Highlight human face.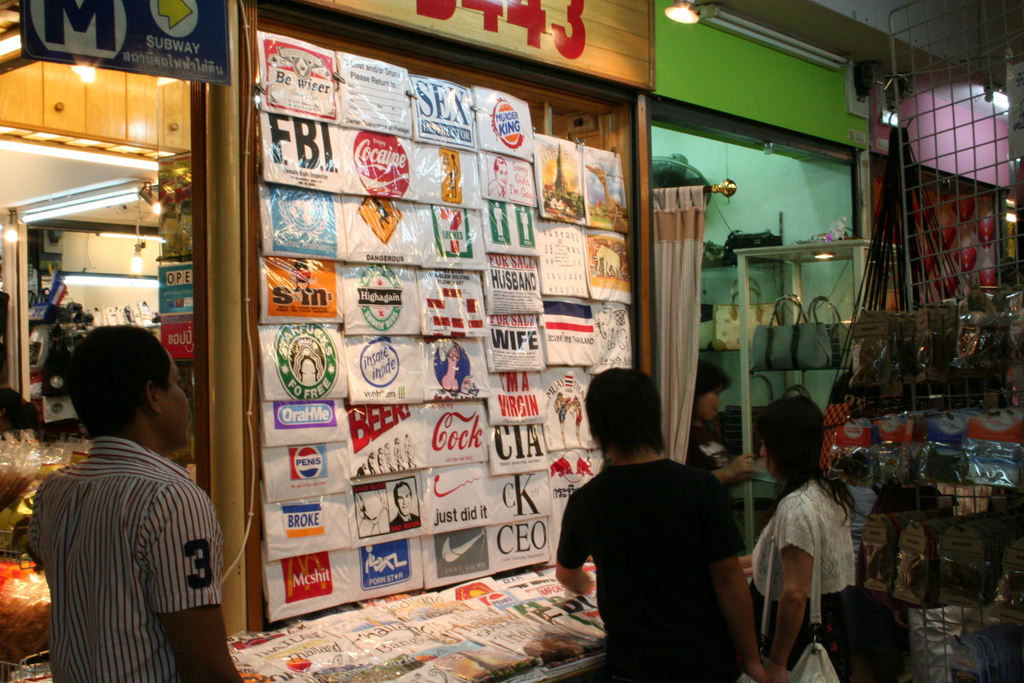
Highlighted region: <bbox>394, 484, 410, 518</bbox>.
